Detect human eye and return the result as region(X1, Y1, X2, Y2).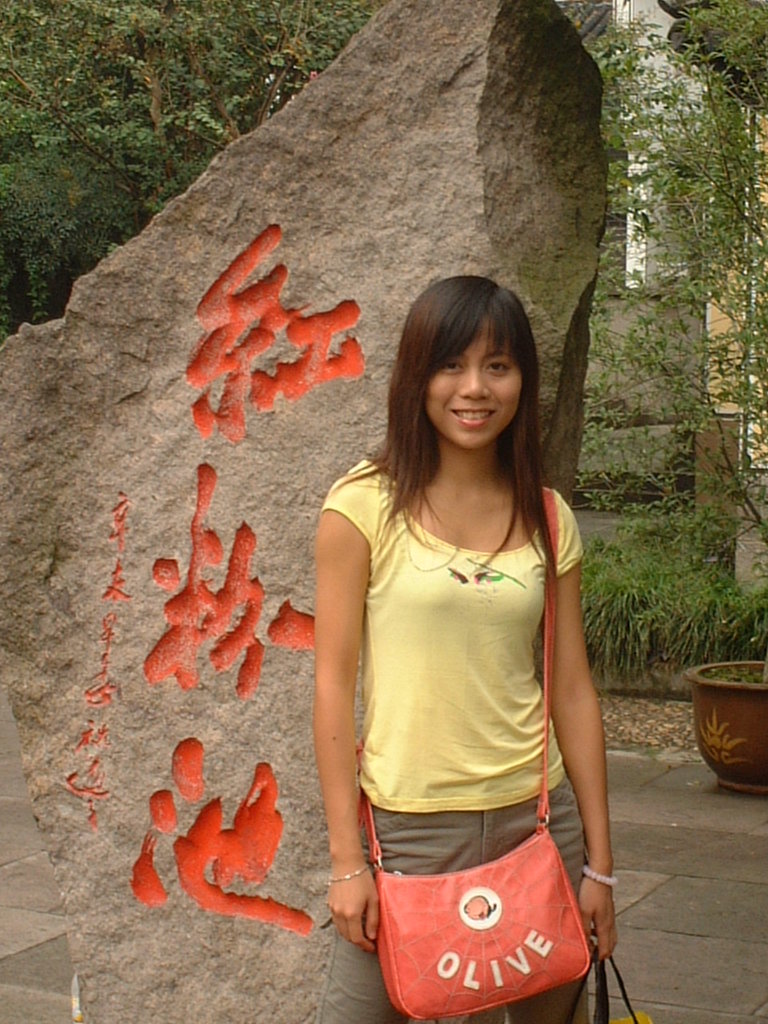
region(487, 358, 509, 380).
